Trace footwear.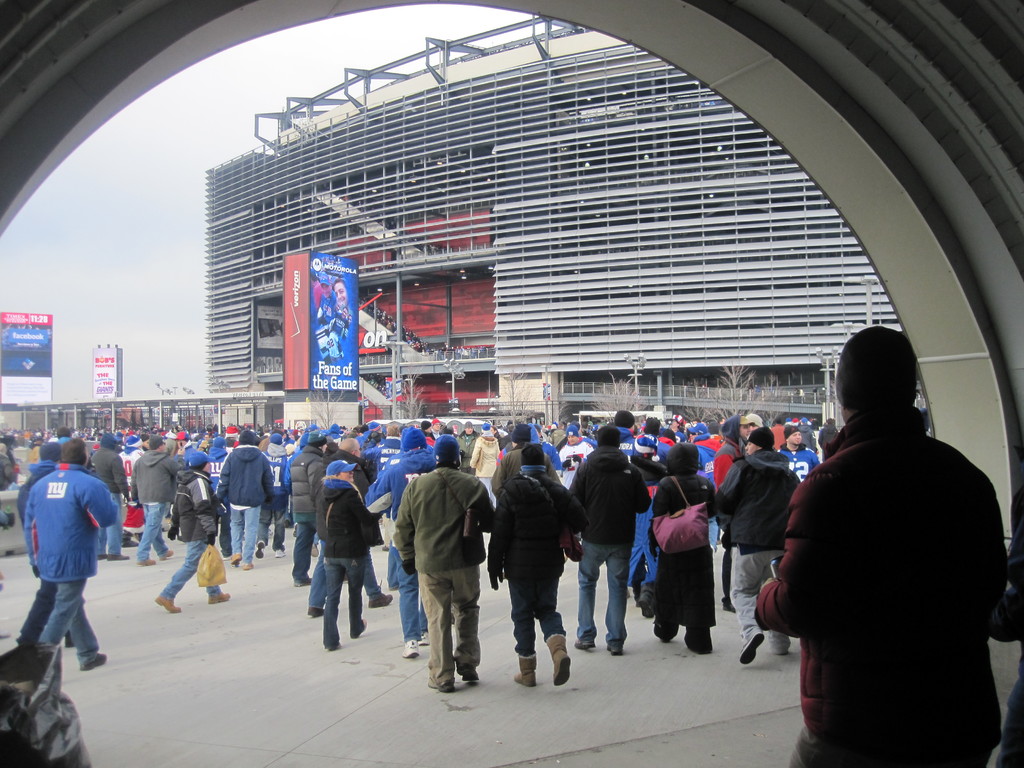
Traced to 649/623/675/646.
